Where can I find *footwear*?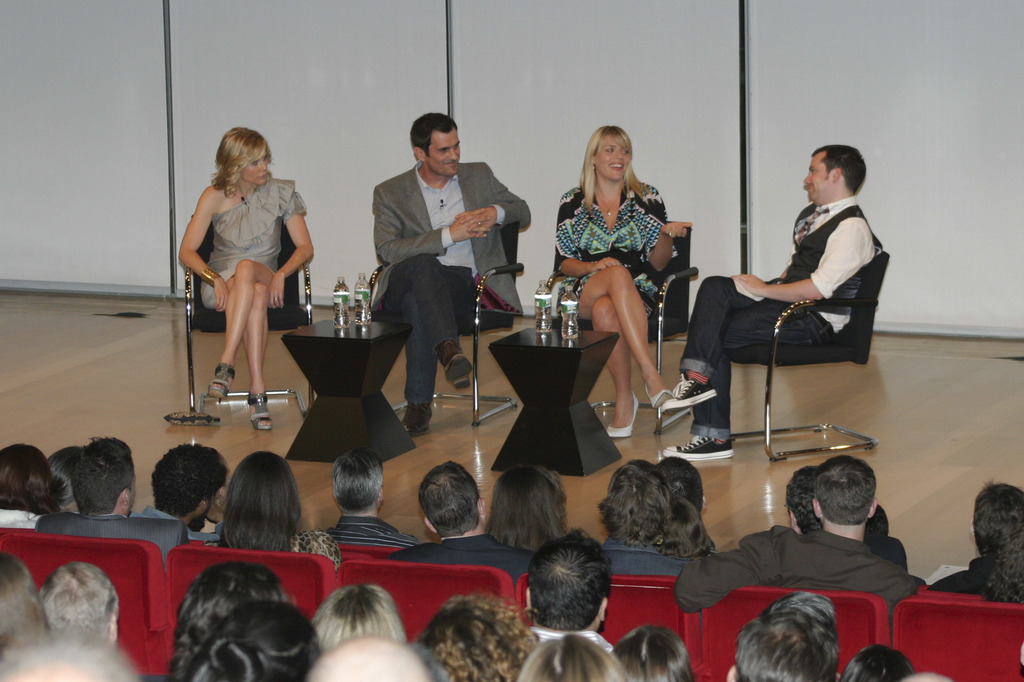
You can find it at locate(209, 364, 236, 395).
